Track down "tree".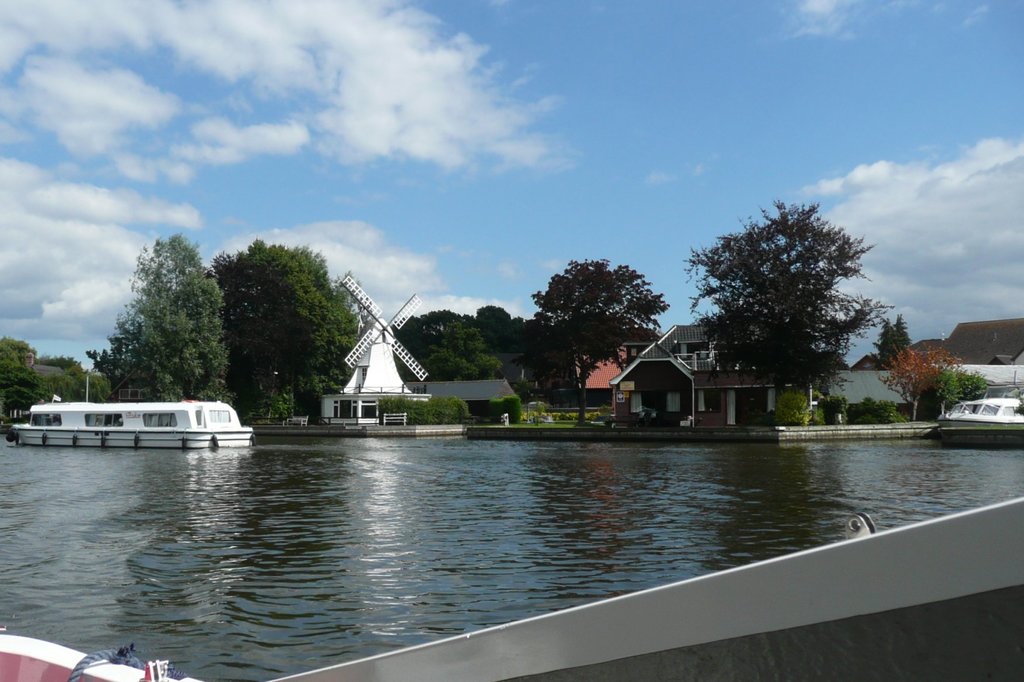
Tracked to Rect(327, 270, 374, 340).
